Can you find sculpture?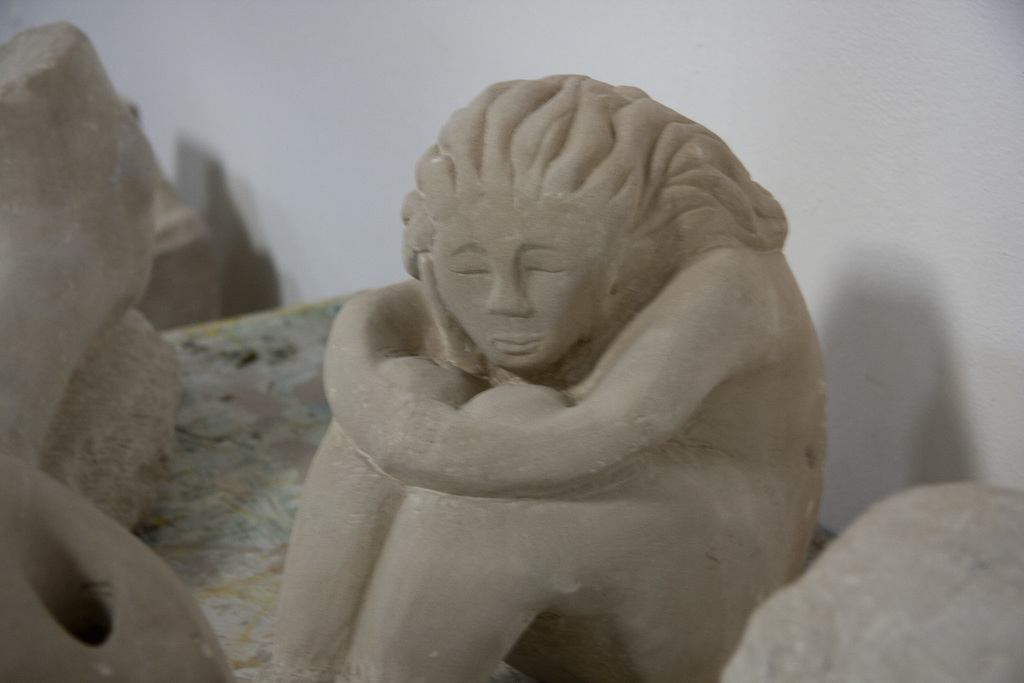
Yes, bounding box: 260/63/866/680.
